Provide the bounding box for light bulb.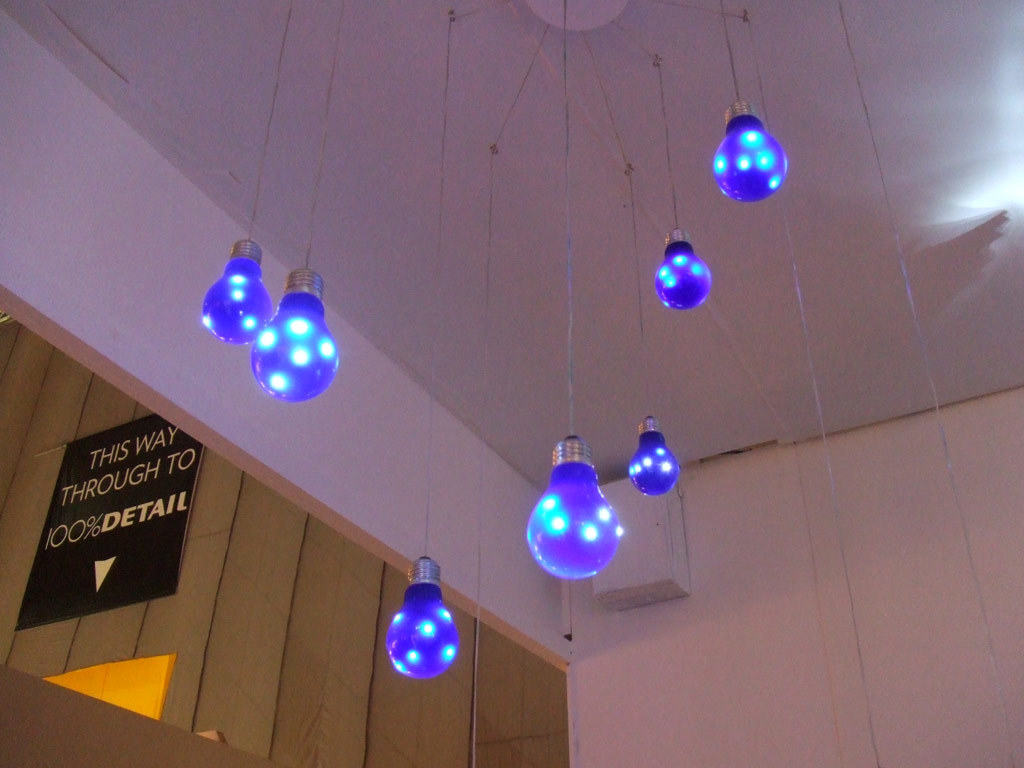
631,414,677,497.
